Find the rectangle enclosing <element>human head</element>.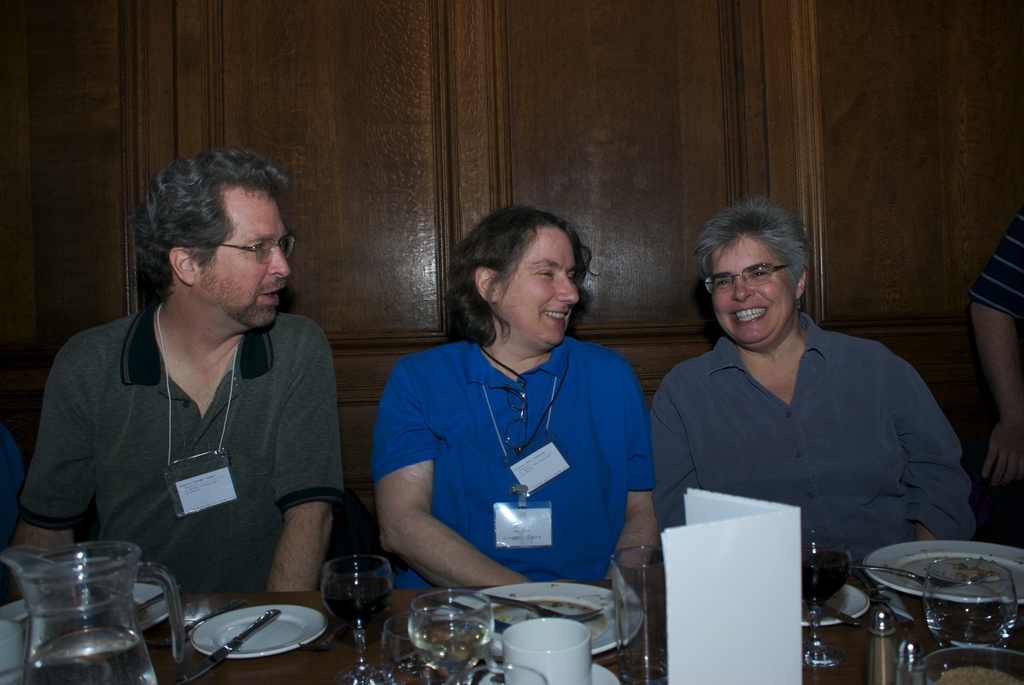
693/195/811/351.
